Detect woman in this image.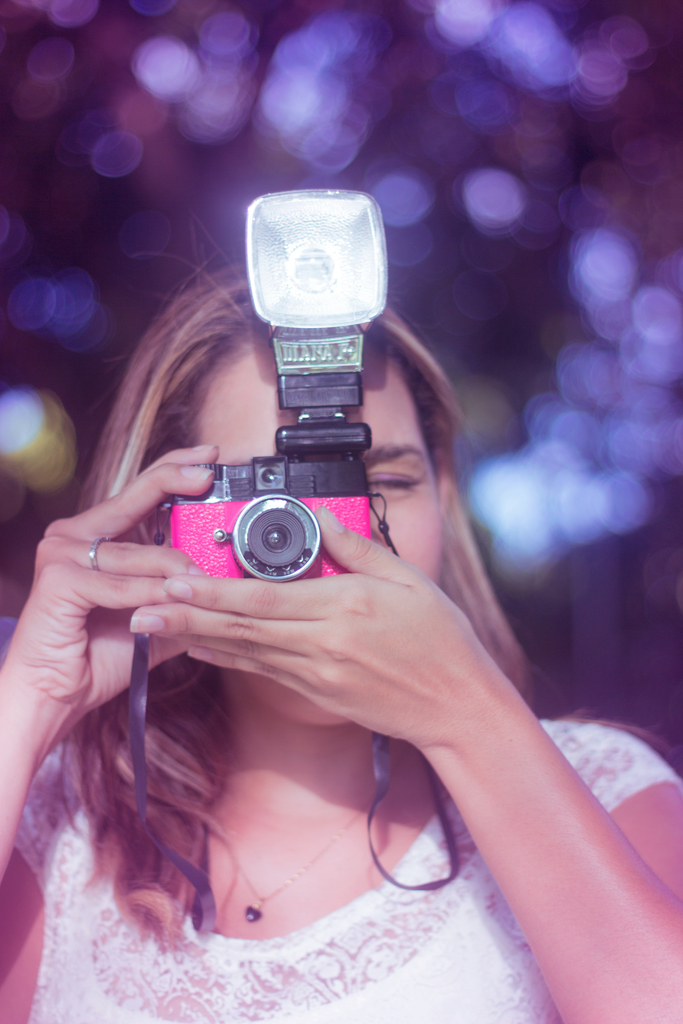
Detection: region(36, 167, 650, 1018).
